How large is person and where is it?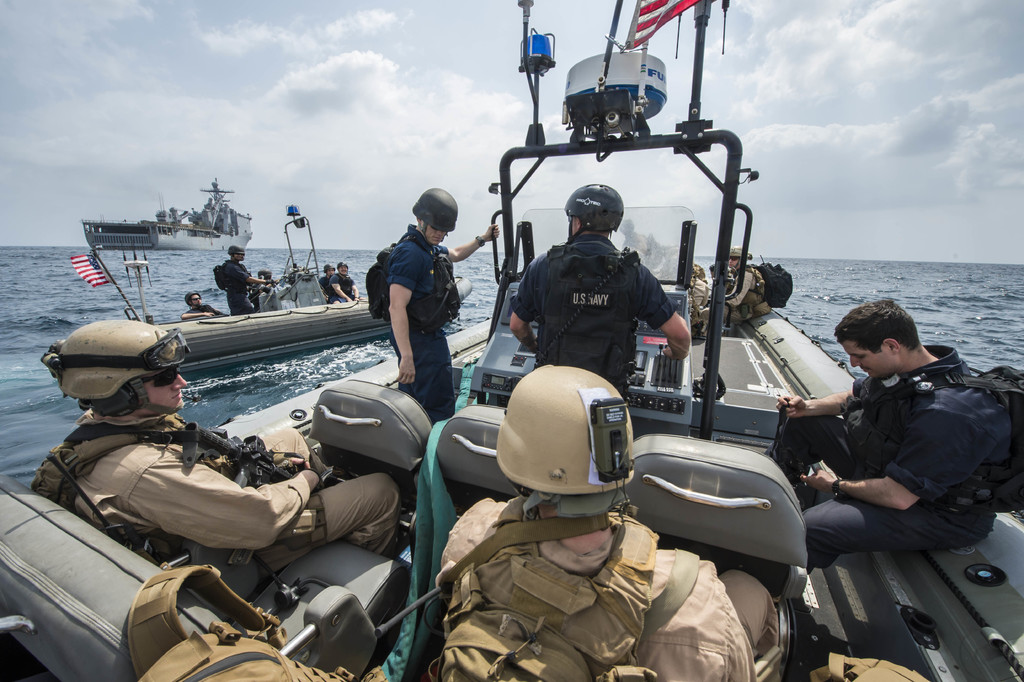
Bounding box: <box>335,259,359,305</box>.
